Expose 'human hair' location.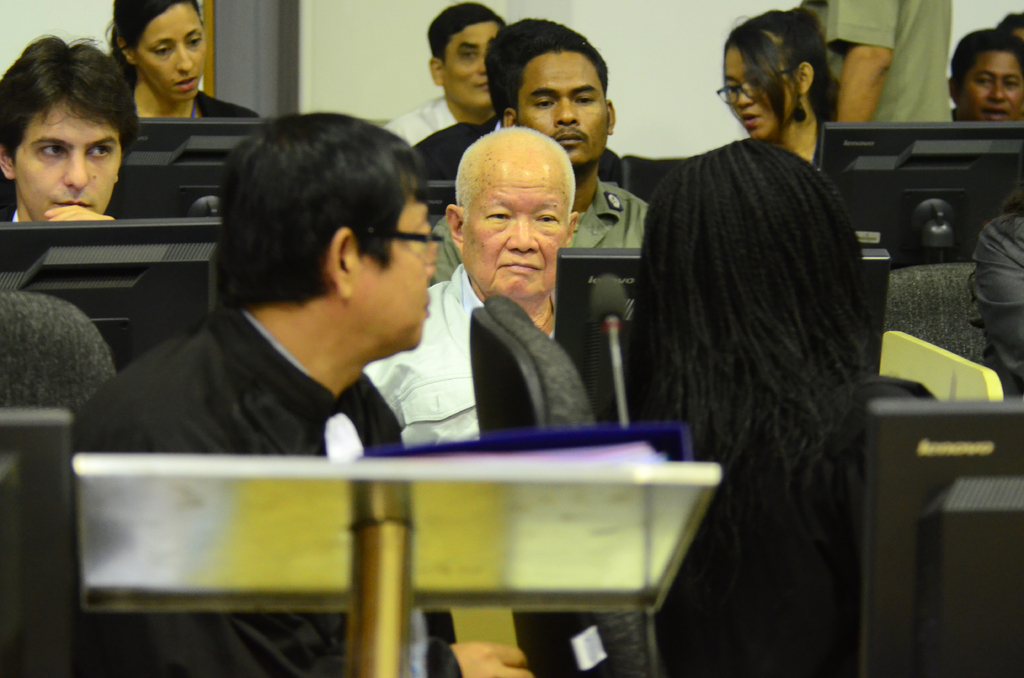
Exposed at [x1=429, y1=0, x2=506, y2=56].
